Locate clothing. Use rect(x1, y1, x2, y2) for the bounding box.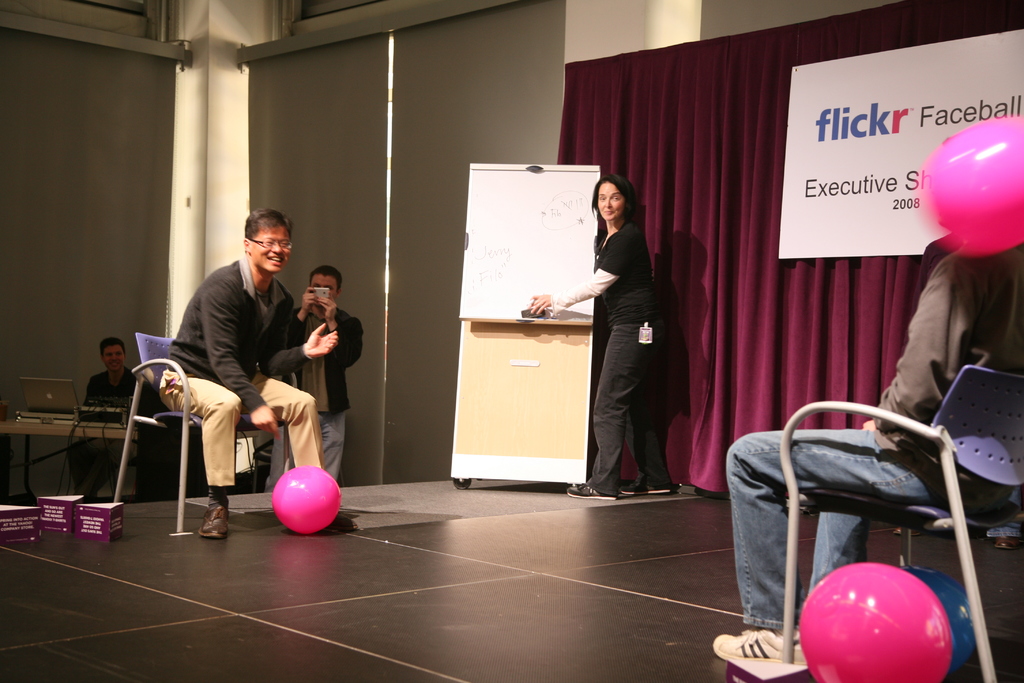
rect(300, 297, 361, 488).
